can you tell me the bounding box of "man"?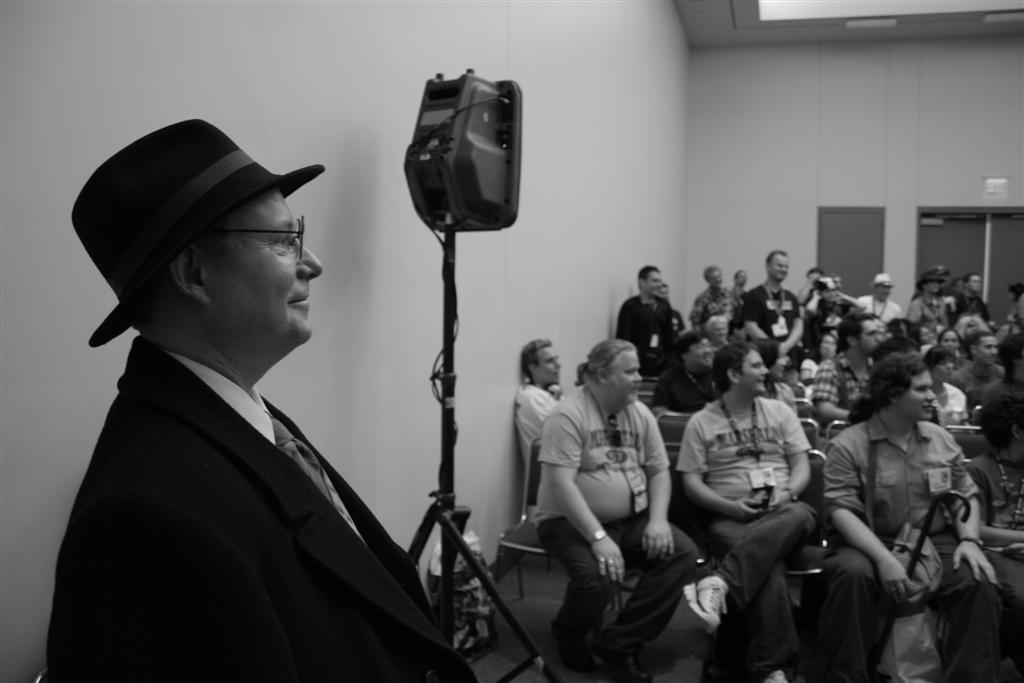
(left=690, top=262, right=739, bottom=332).
